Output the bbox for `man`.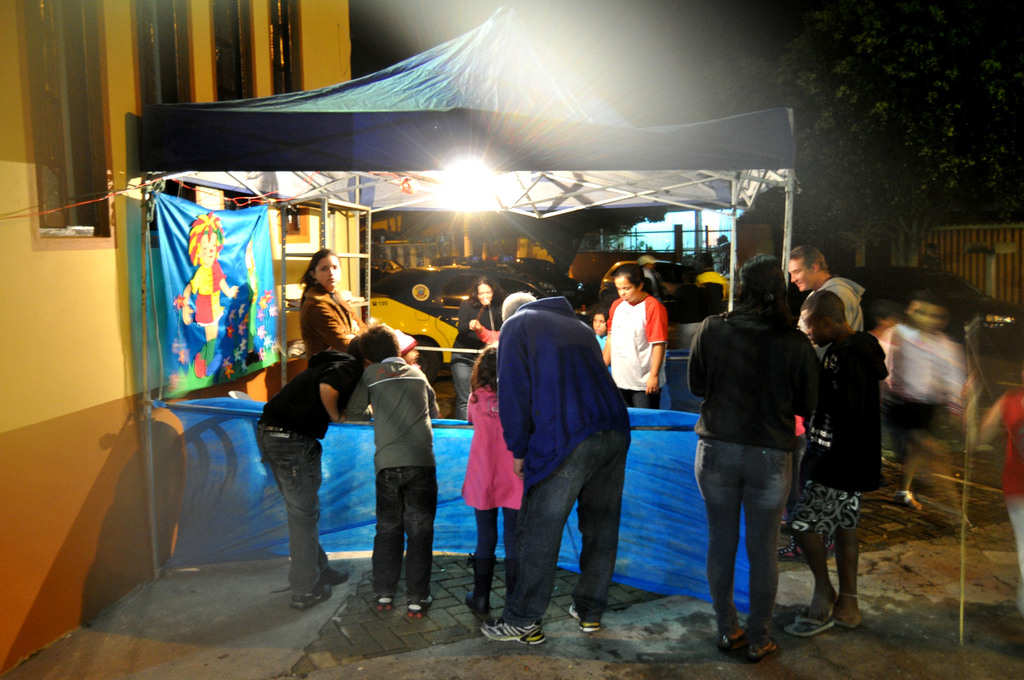
box(481, 270, 642, 644).
